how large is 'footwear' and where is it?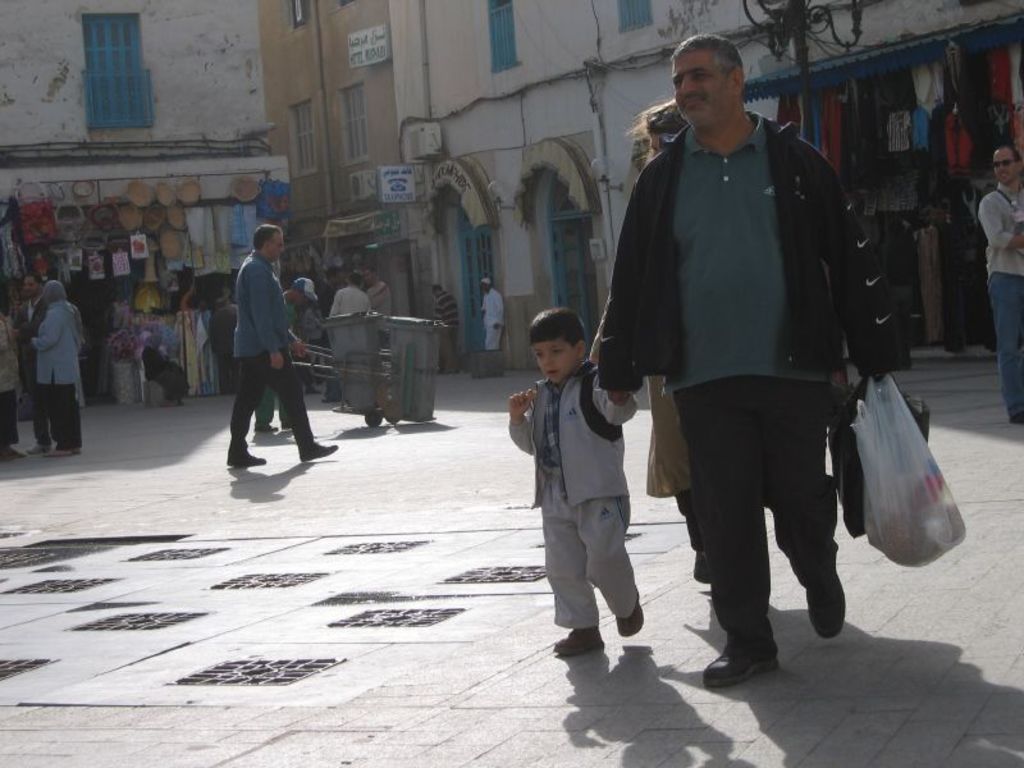
Bounding box: {"x1": 298, "y1": 436, "x2": 338, "y2": 460}.
